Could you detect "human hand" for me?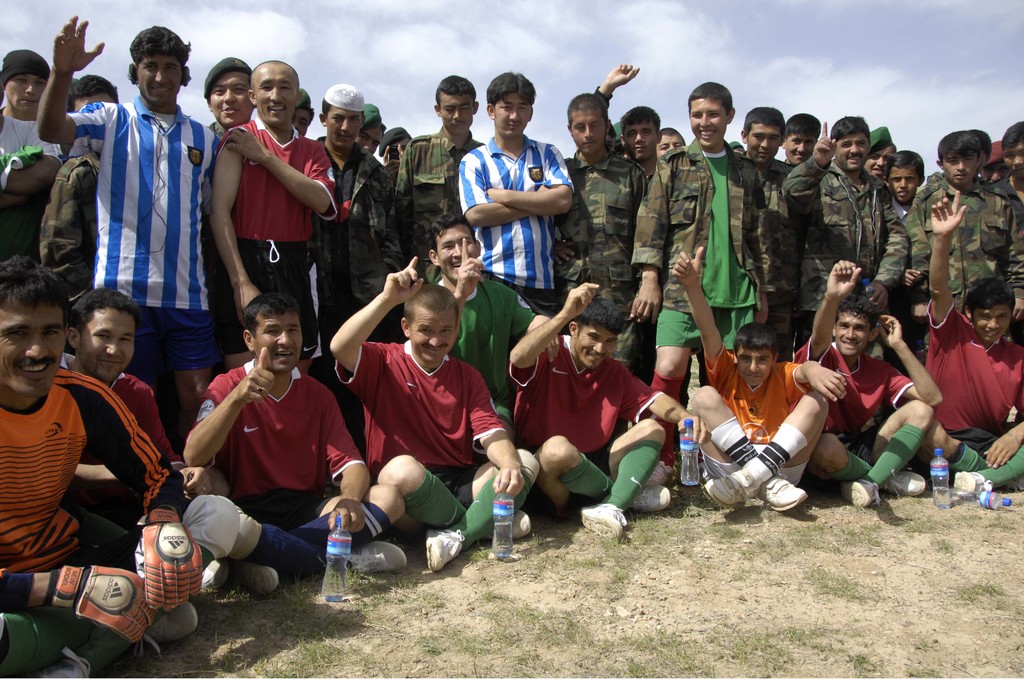
Detection result: (left=536, top=182, right=550, bottom=190).
